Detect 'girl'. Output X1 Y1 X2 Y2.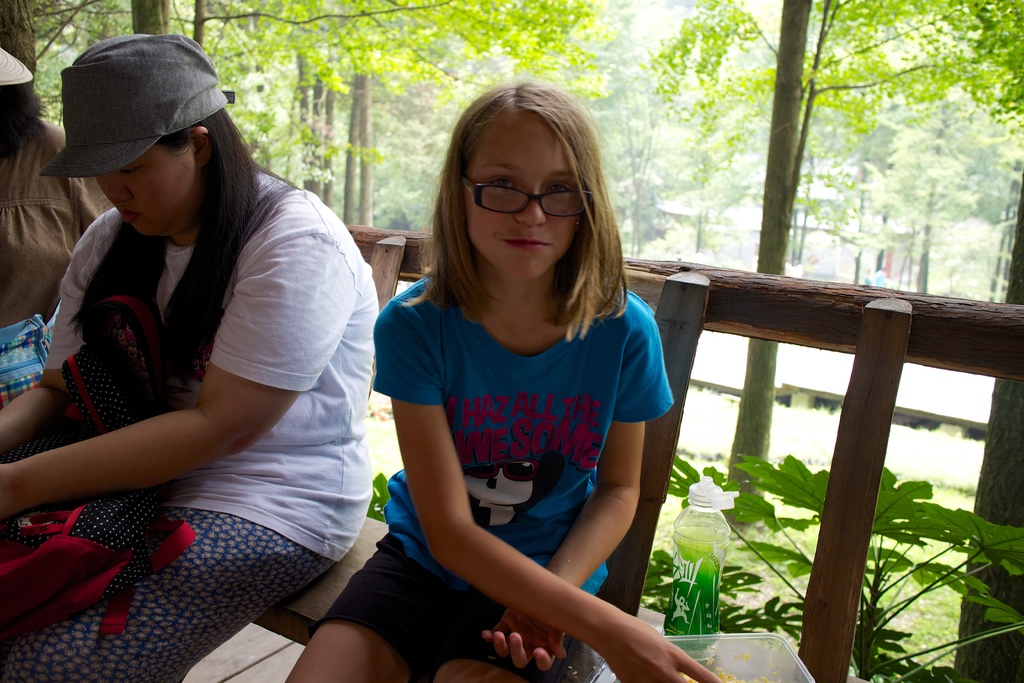
0 29 383 682.
